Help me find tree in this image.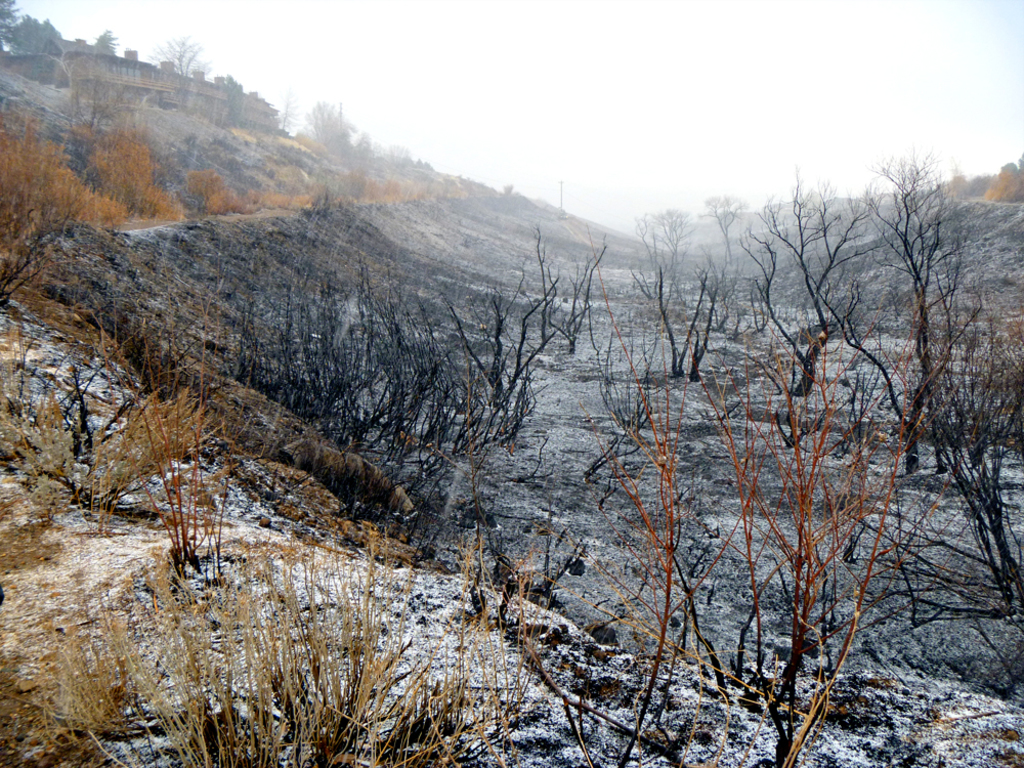
Found it: BBox(740, 176, 881, 393).
